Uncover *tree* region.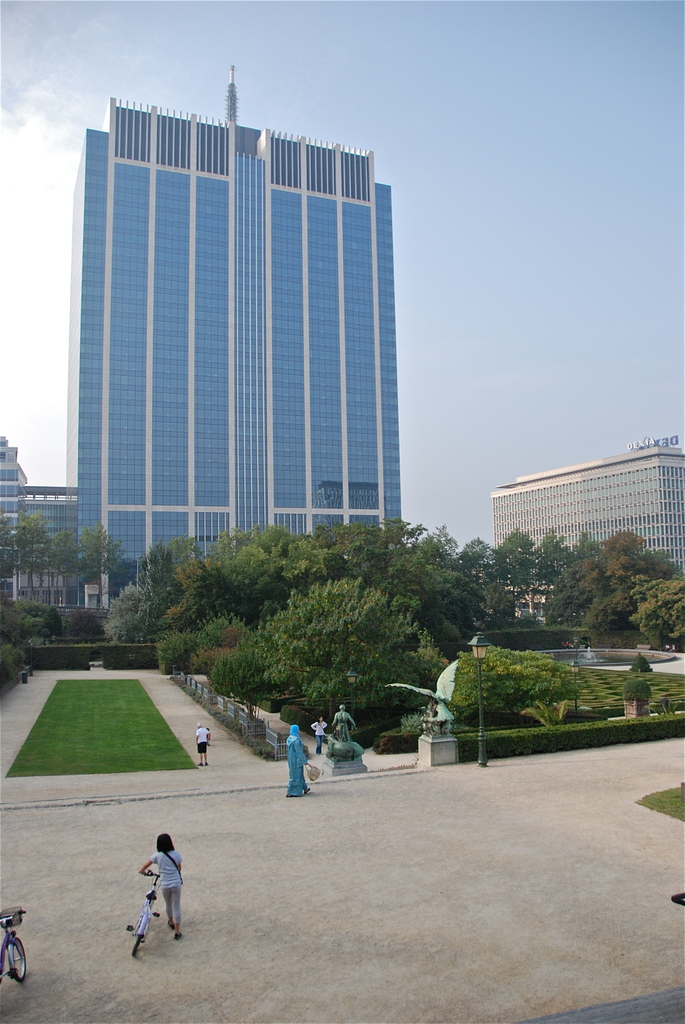
Uncovered: (0,519,59,605).
